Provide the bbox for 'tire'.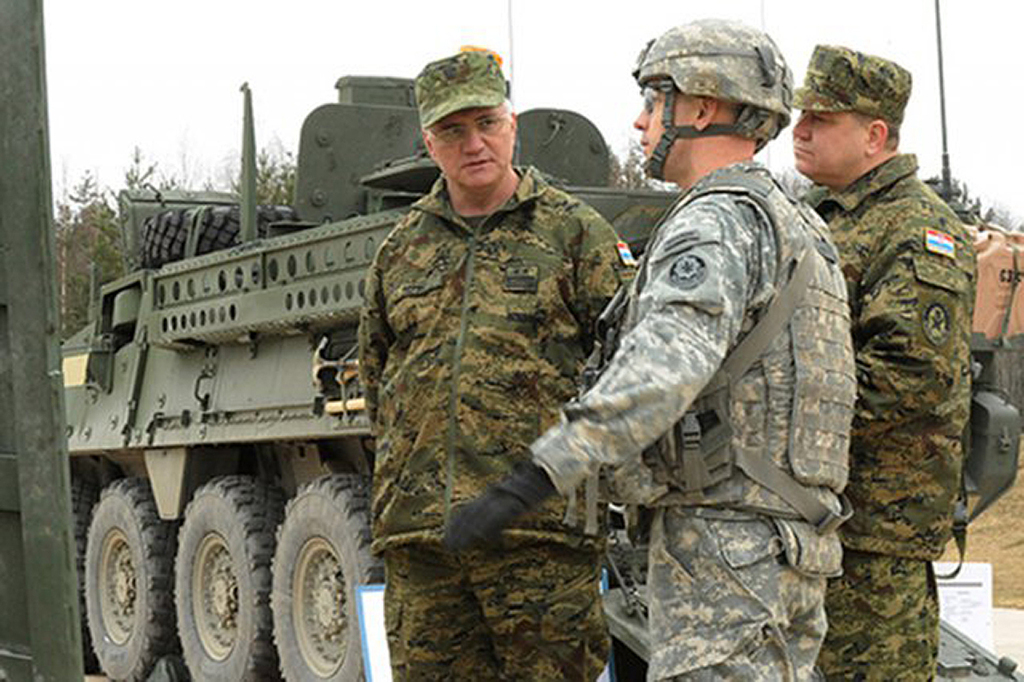
locate(140, 208, 294, 271).
